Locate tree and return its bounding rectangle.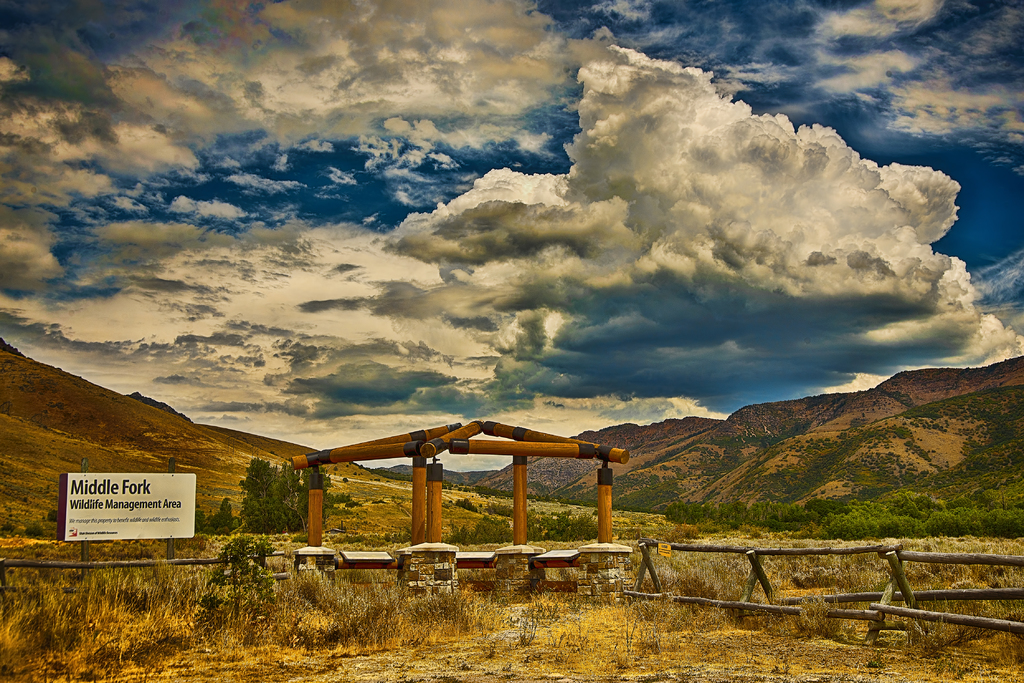
left=229, top=442, right=288, bottom=554.
